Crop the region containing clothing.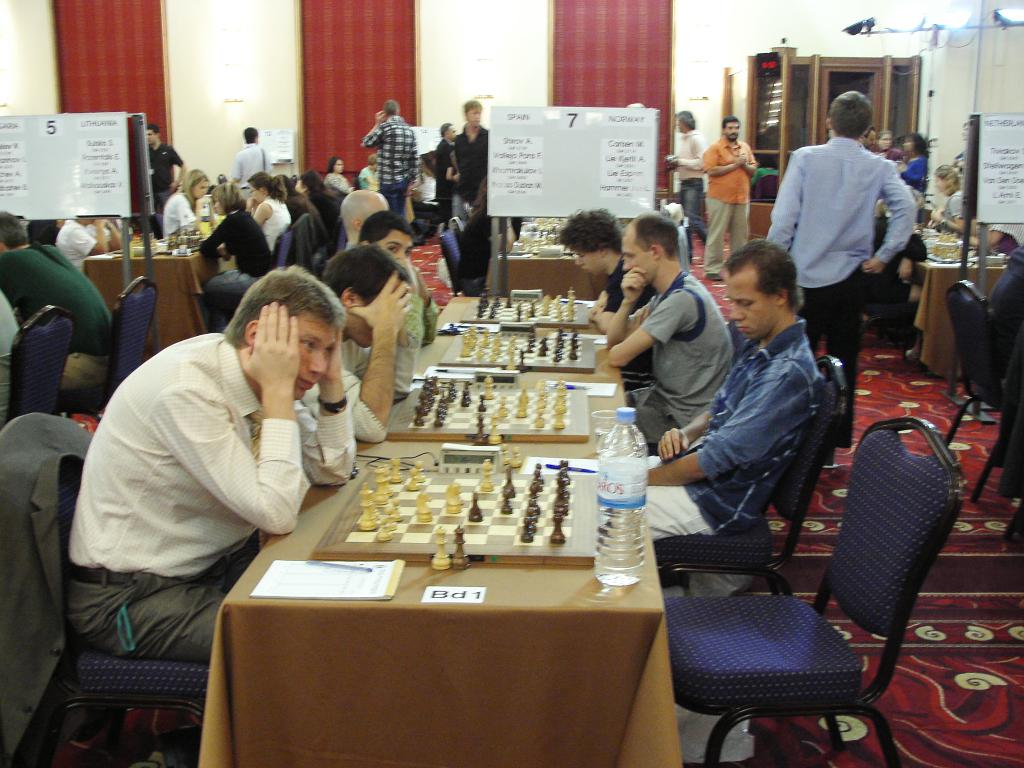
Crop region: bbox=[147, 143, 178, 209].
